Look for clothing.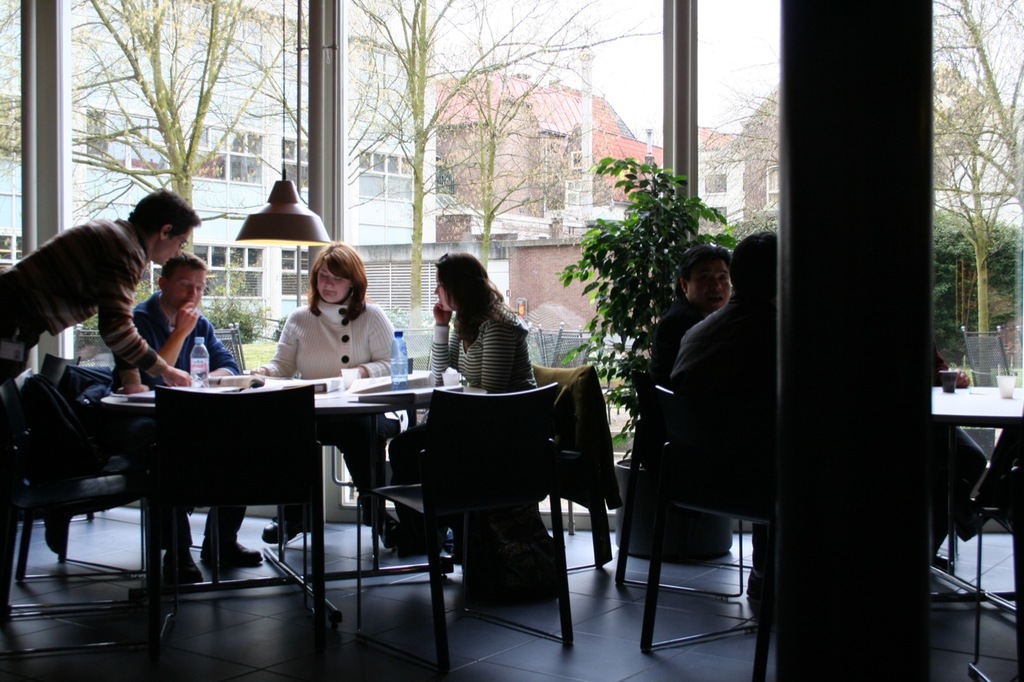
Found: (395,297,539,532).
